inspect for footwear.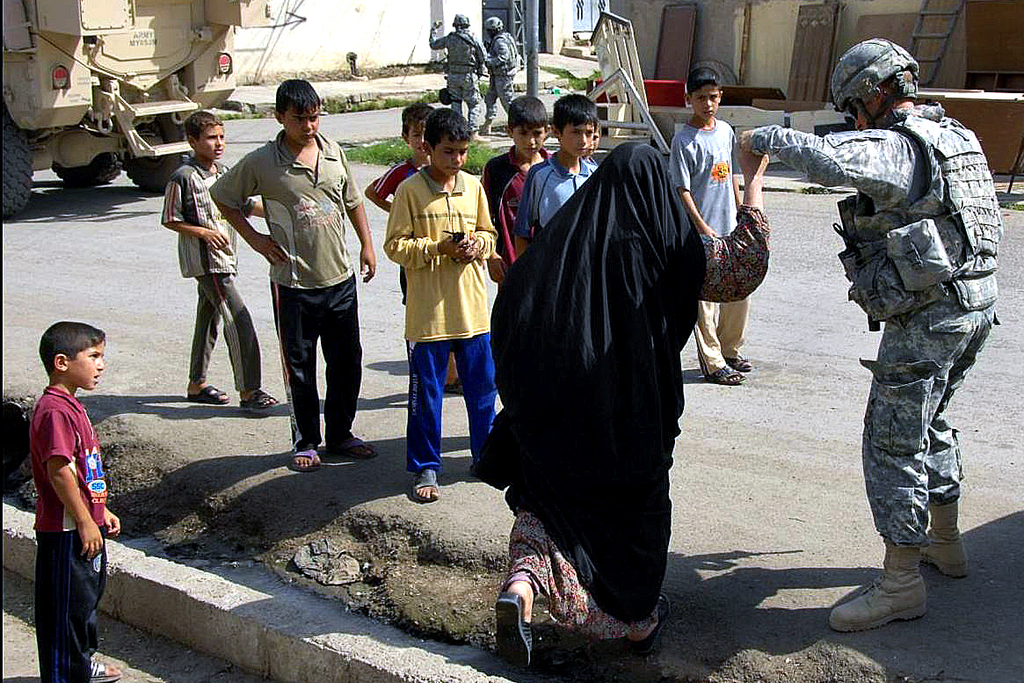
Inspection: (x1=493, y1=591, x2=534, y2=674).
